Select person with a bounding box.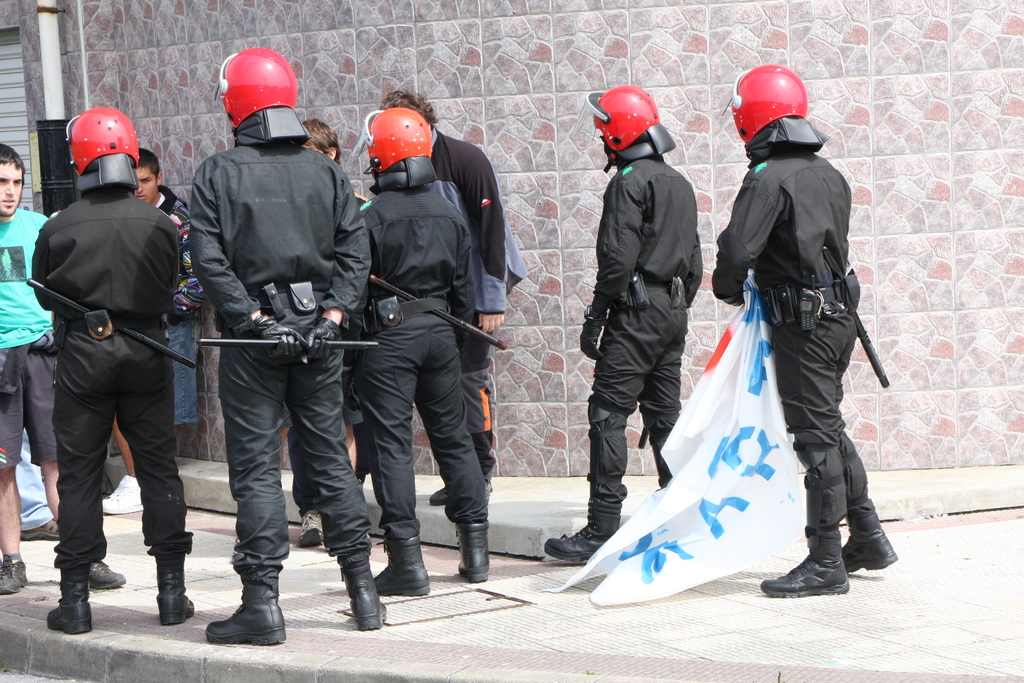
bbox=(296, 123, 367, 210).
